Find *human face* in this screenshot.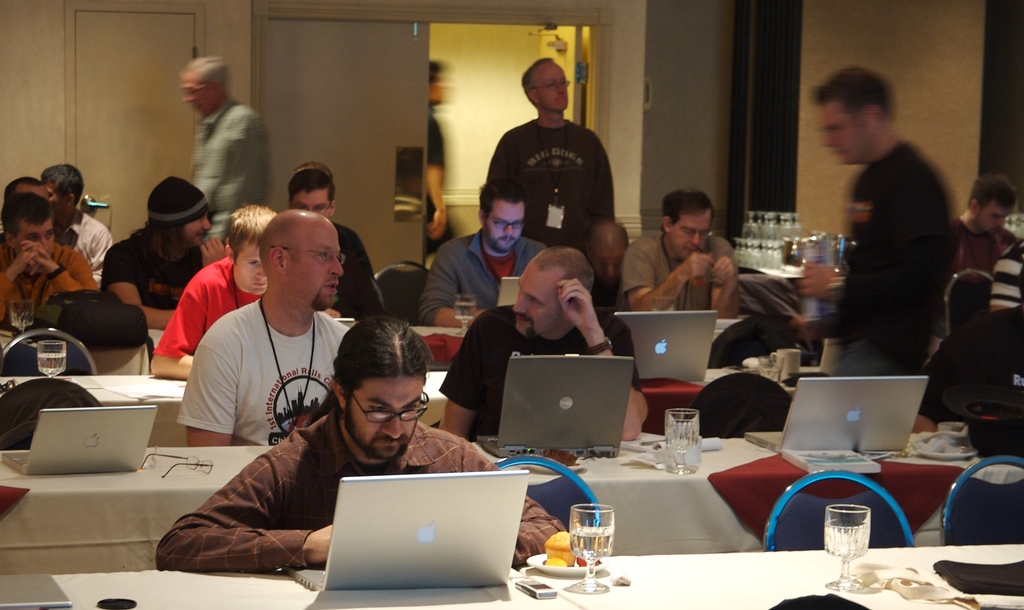
The bounding box for *human face* is left=14, top=220, right=56, bottom=279.
